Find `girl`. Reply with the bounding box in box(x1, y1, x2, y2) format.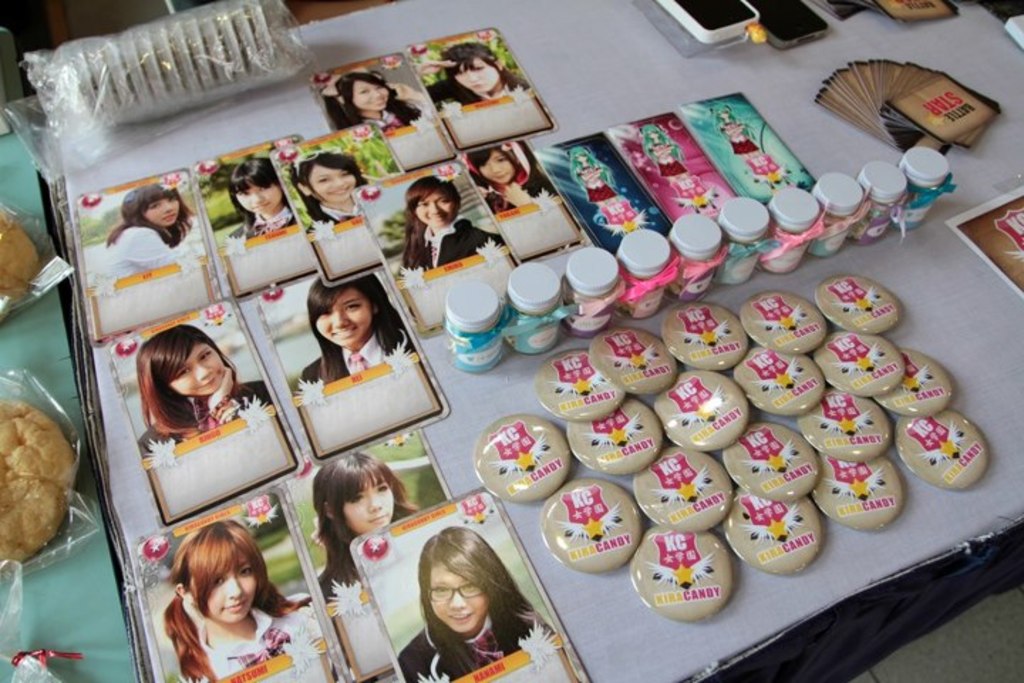
box(88, 179, 195, 293).
